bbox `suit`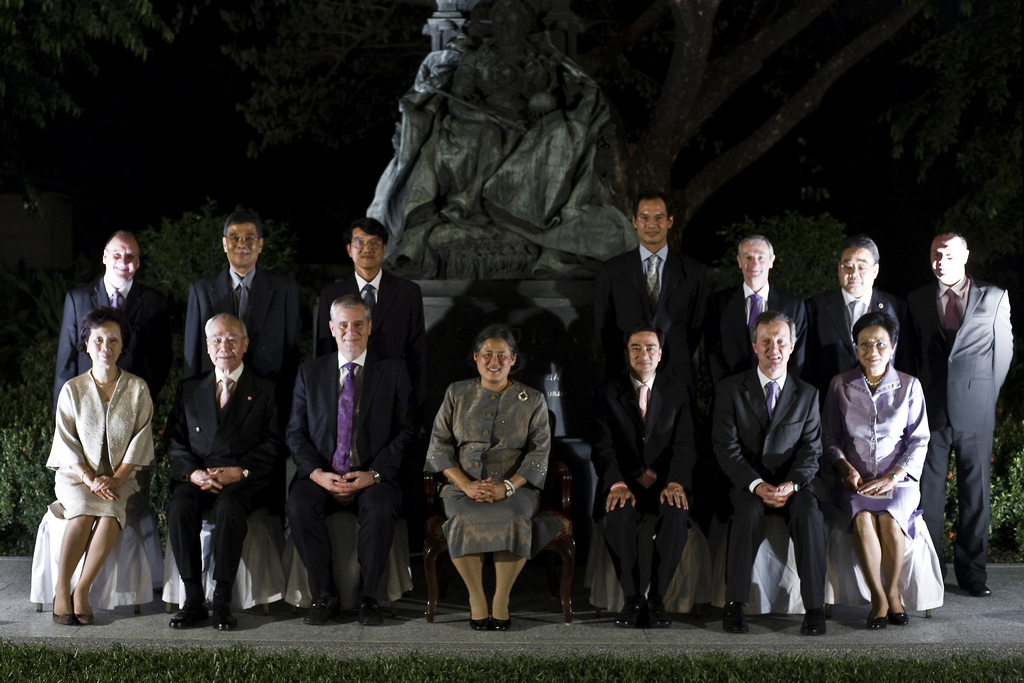
region(161, 364, 277, 591)
